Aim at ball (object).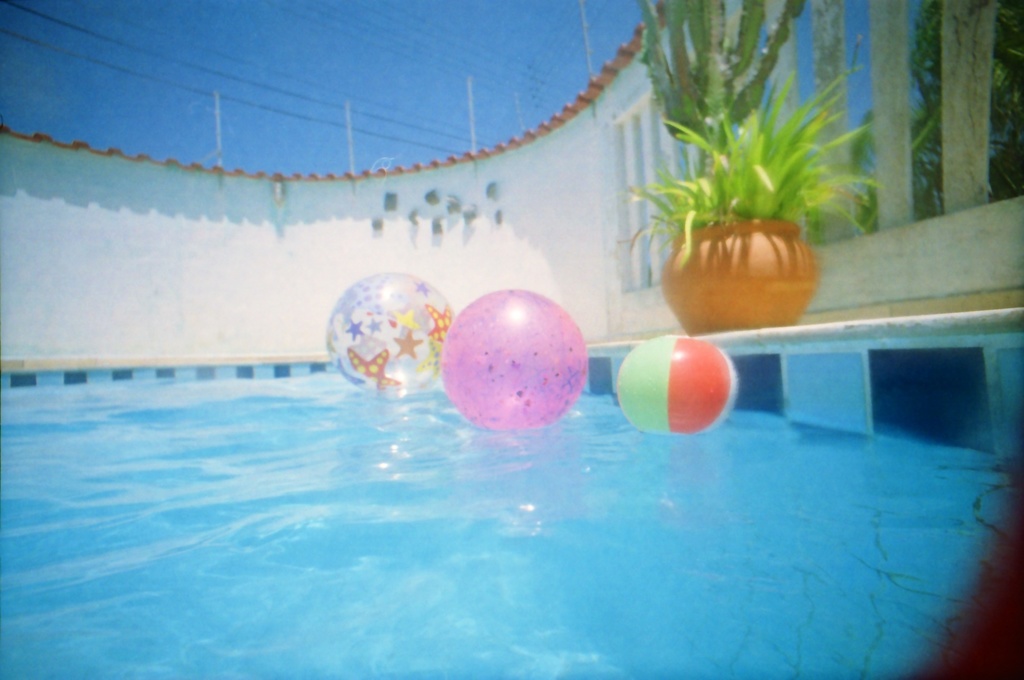
Aimed at region(328, 270, 449, 391).
